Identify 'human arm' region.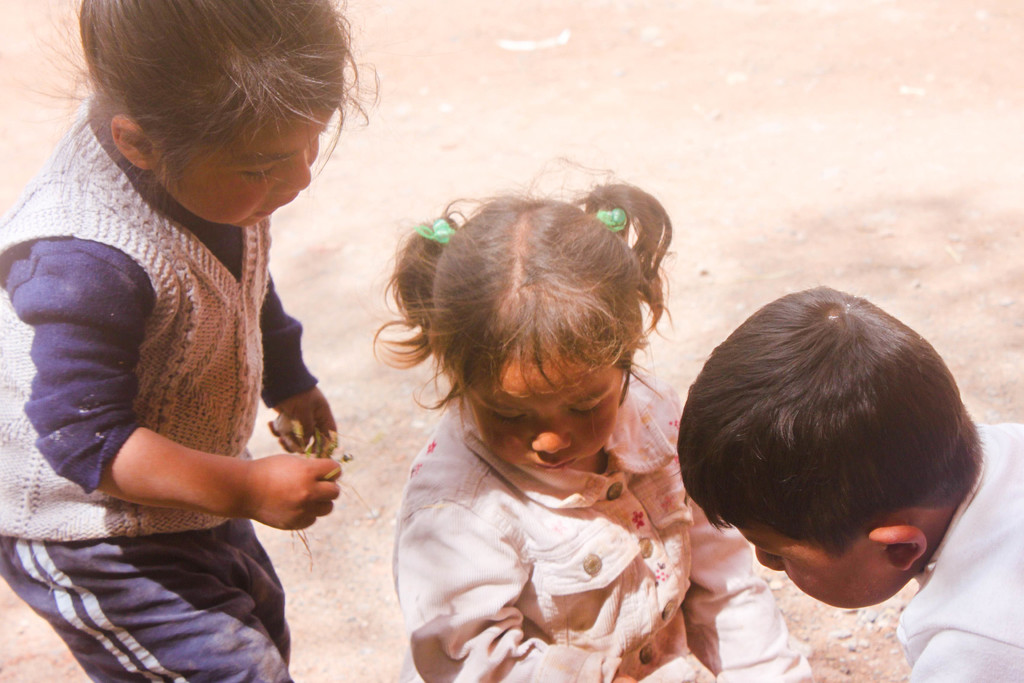
Region: box(914, 631, 1021, 682).
